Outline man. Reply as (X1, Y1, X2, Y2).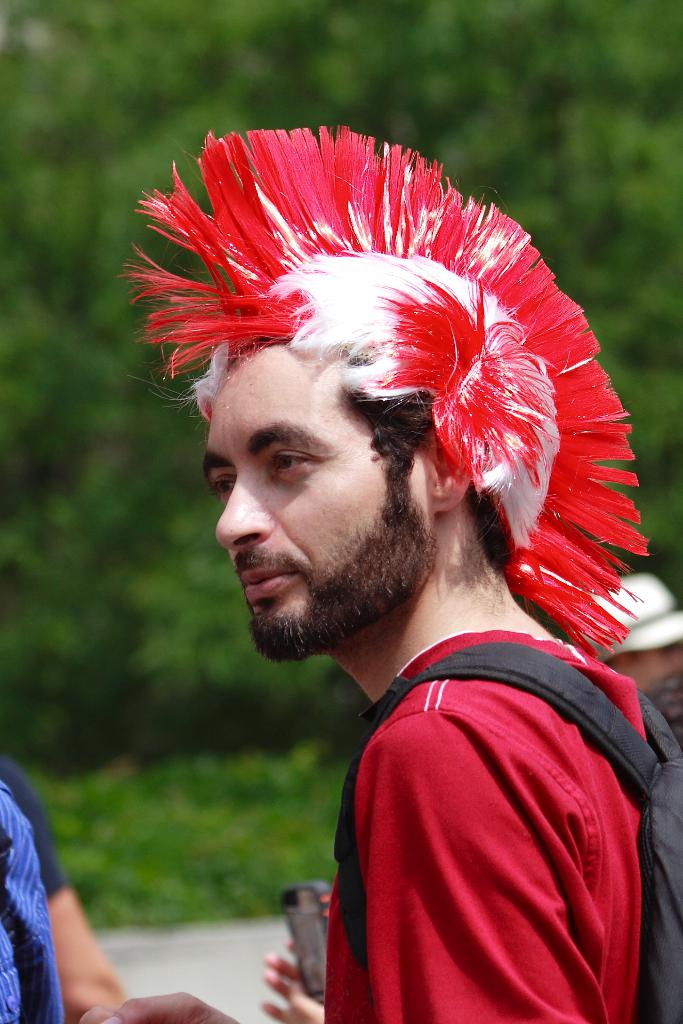
(79, 117, 682, 1023).
